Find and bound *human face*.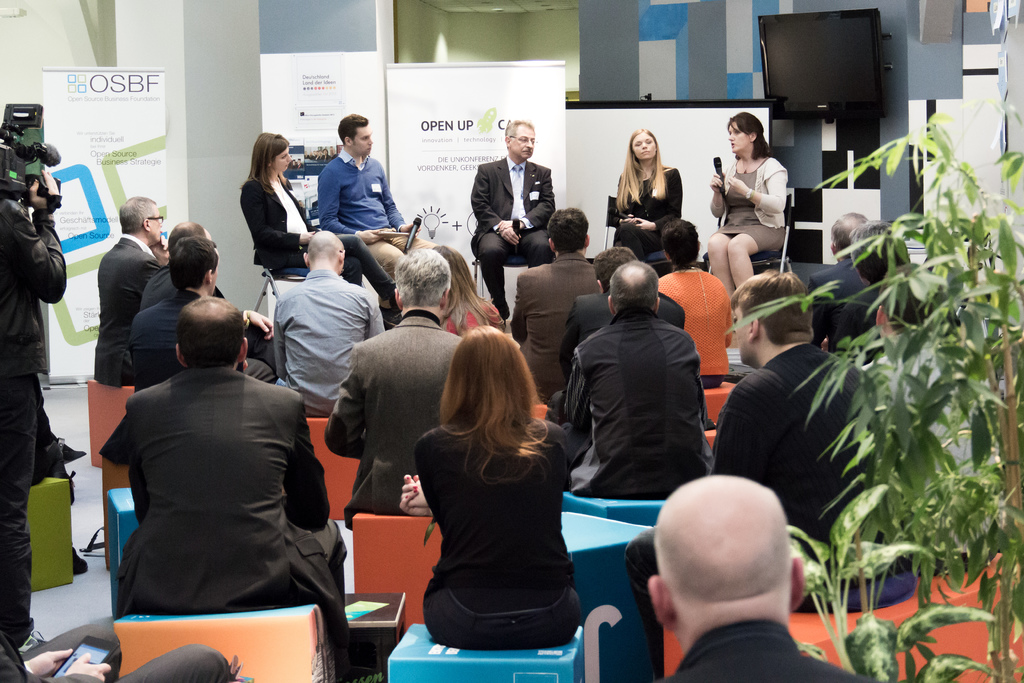
Bound: (x1=351, y1=122, x2=371, y2=156).
